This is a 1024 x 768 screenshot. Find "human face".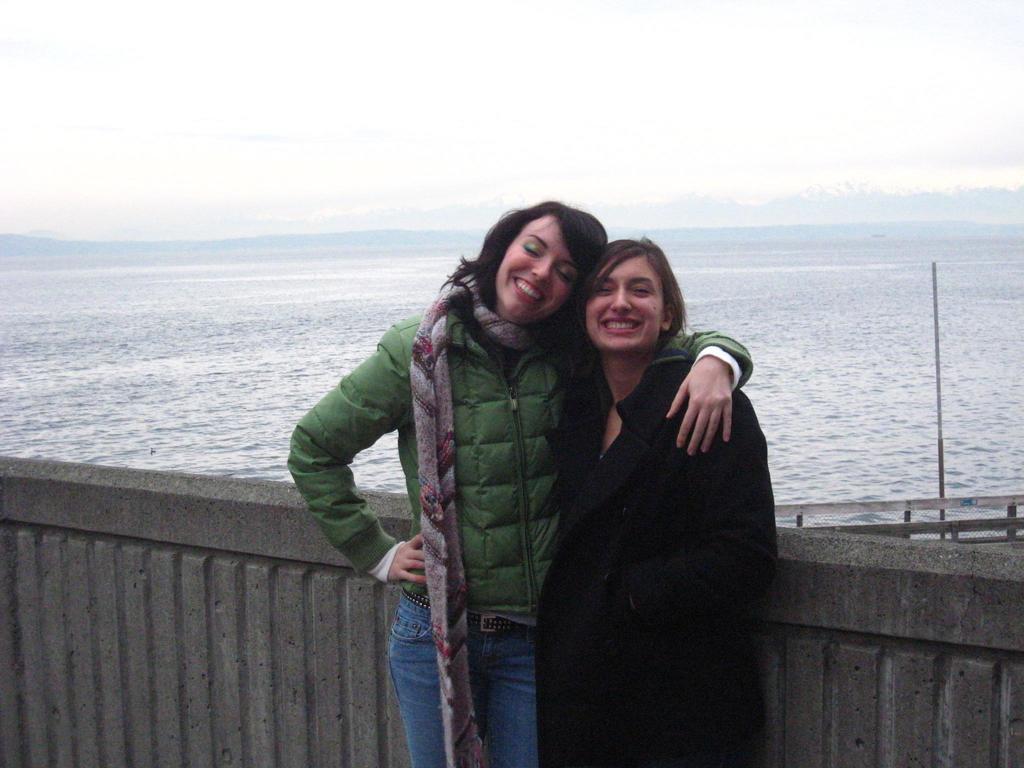
Bounding box: bbox(580, 253, 662, 352).
